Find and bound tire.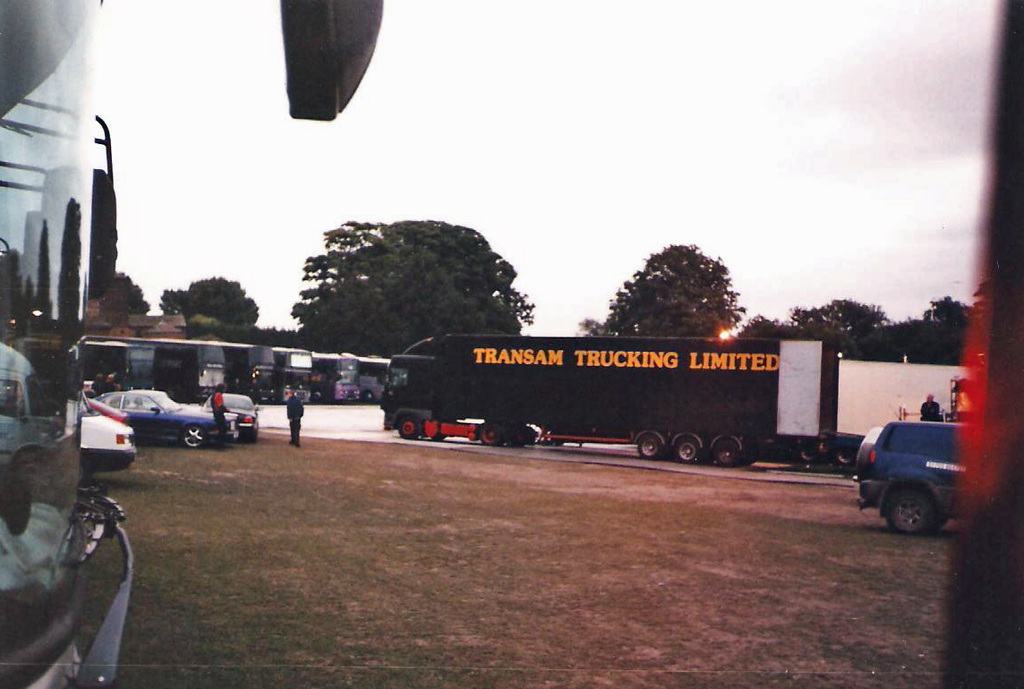
Bound: {"left": 470, "top": 416, "right": 511, "bottom": 447}.
